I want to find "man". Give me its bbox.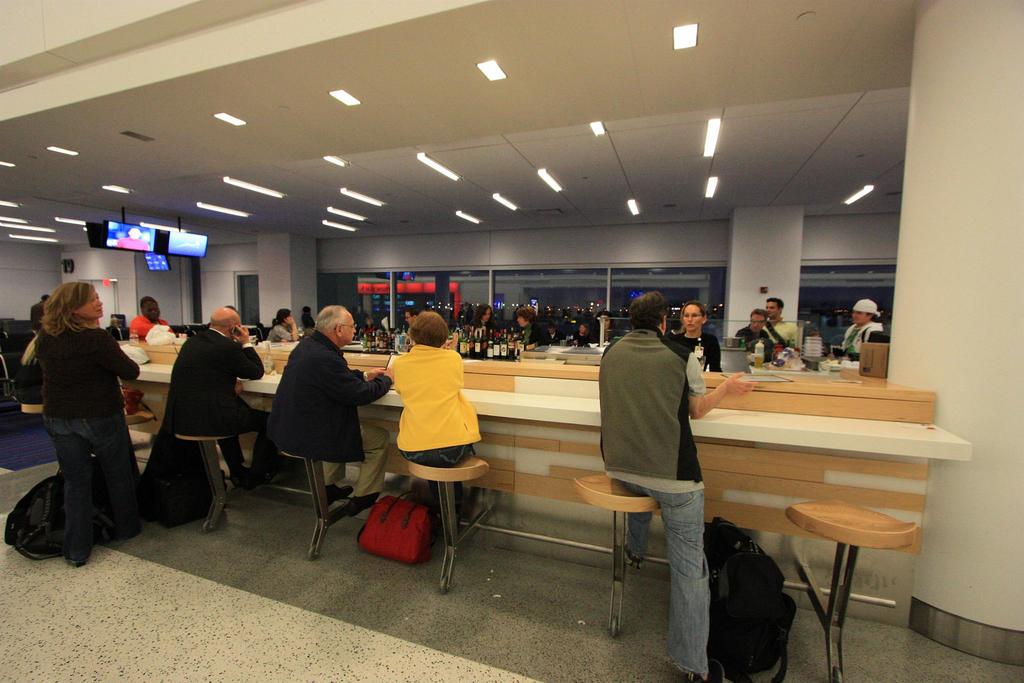
598 292 756 682.
